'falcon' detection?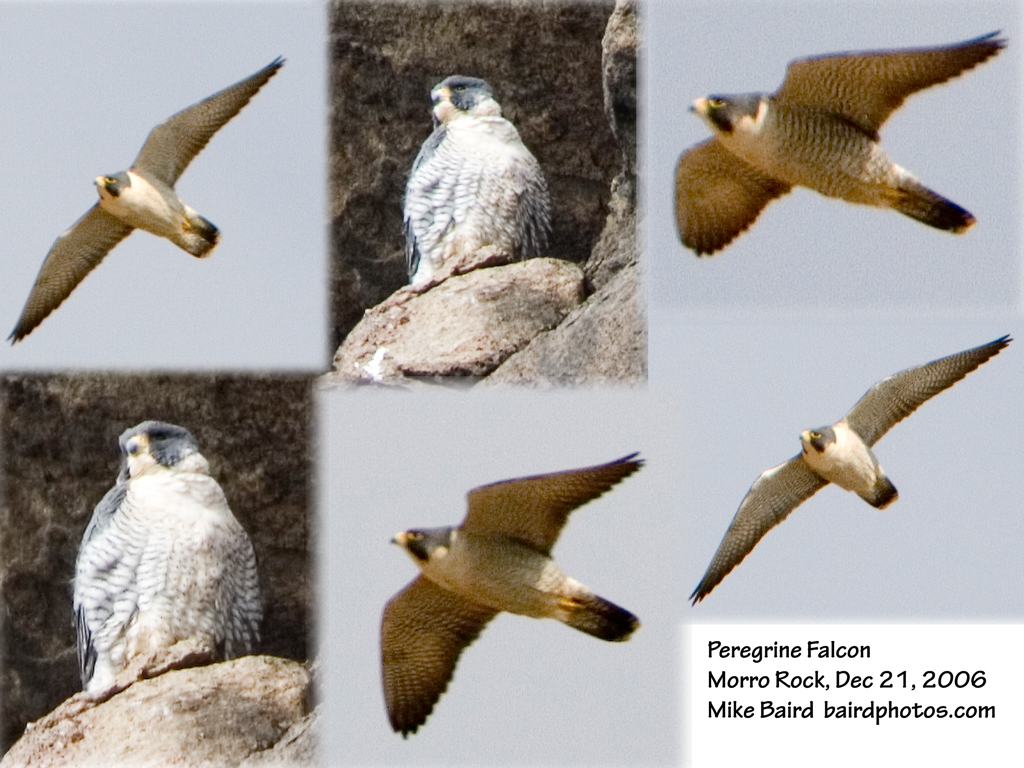
[left=374, top=447, right=645, bottom=744]
